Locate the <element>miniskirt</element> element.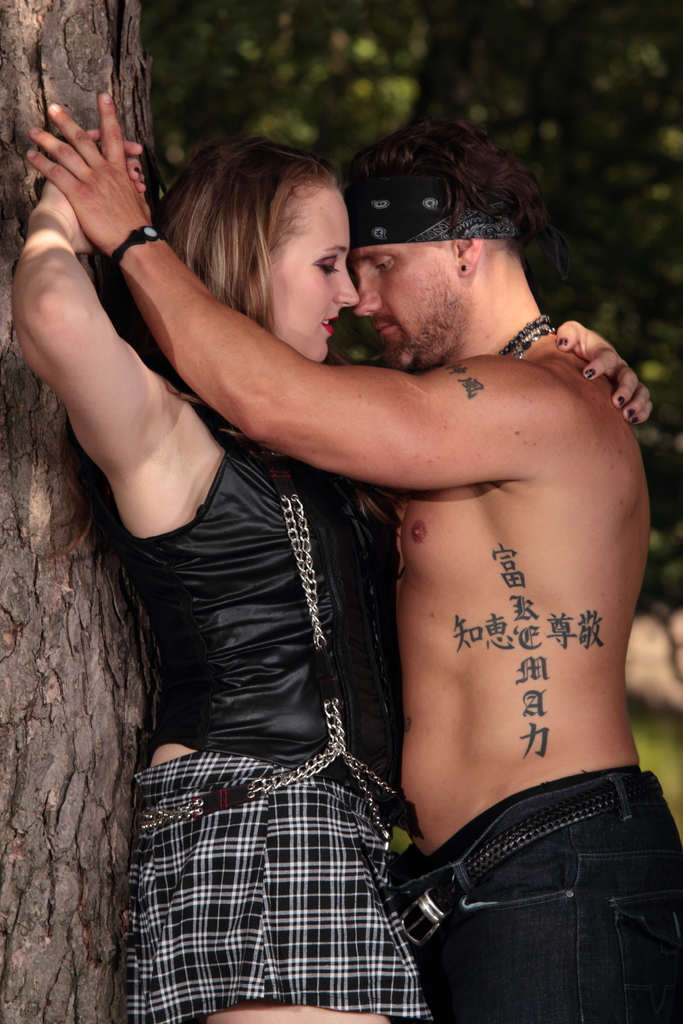
Element bbox: crop(126, 751, 438, 1023).
